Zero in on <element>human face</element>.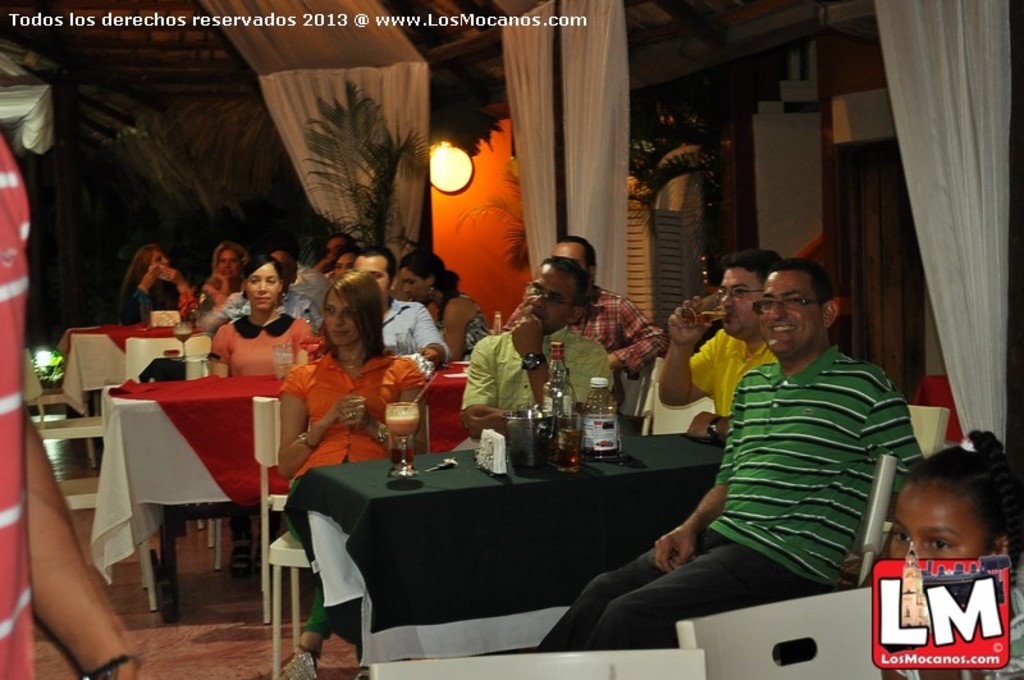
Zeroed in: locate(521, 261, 571, 325).
